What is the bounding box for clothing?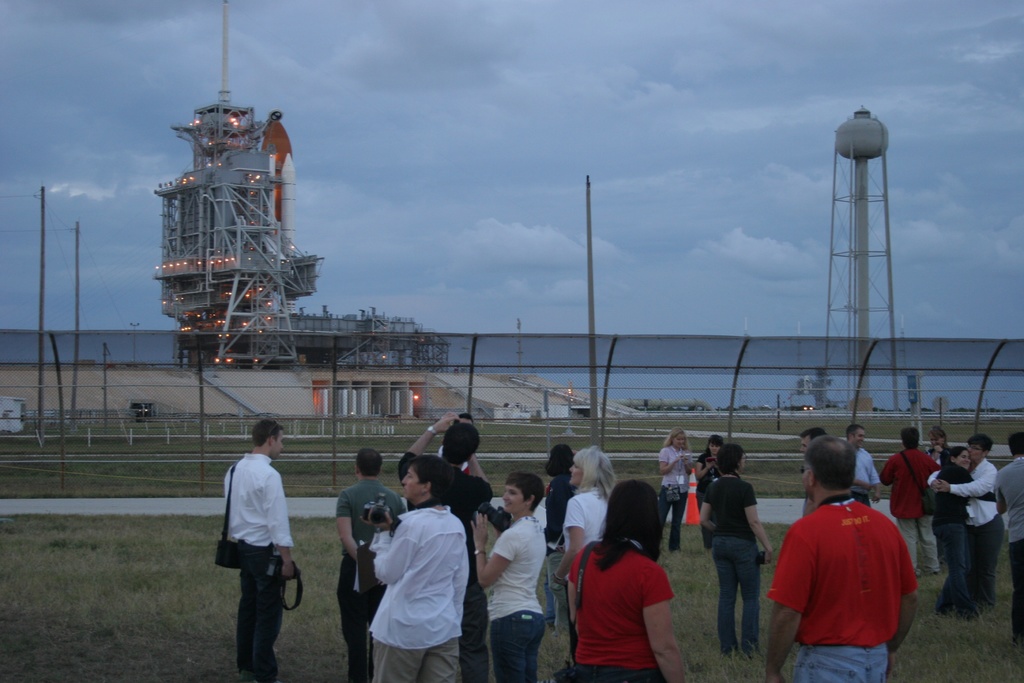
BBox(659, 441, 691, 536).
